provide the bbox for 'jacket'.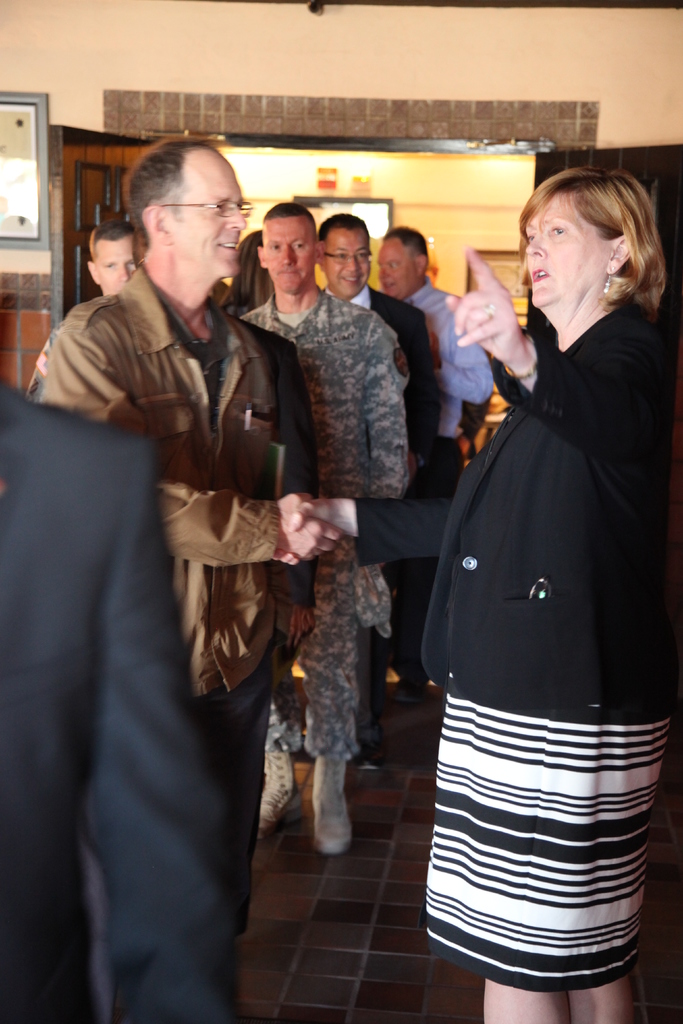
pyautogui.locateOnScreen(357, 299, 682, 725).
